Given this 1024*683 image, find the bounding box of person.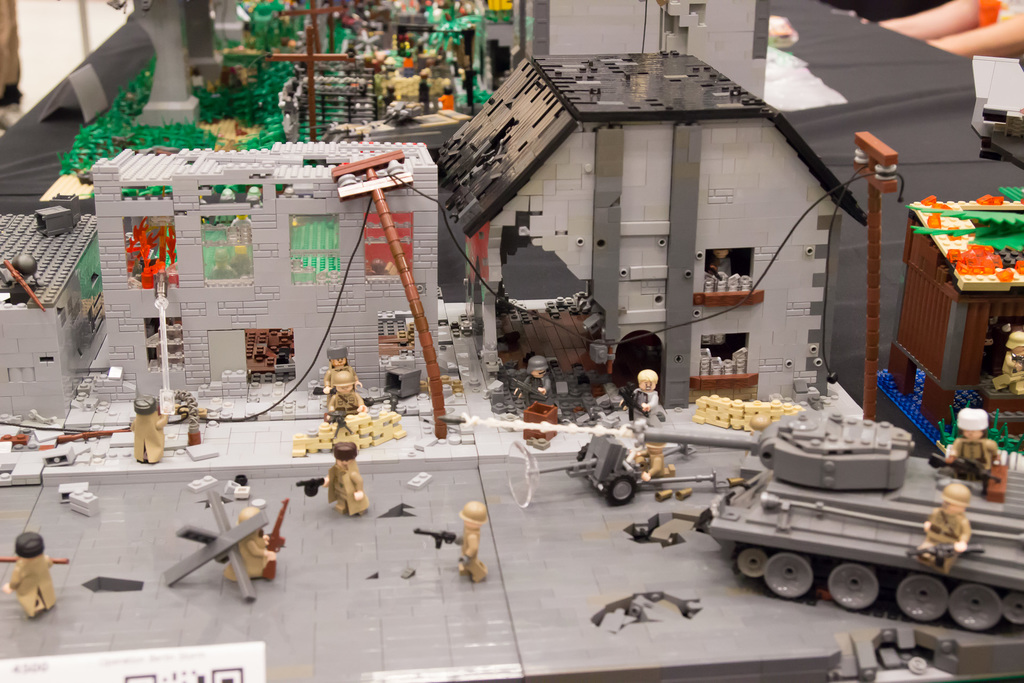
left=223, top=505, right=278, bottom=580.
